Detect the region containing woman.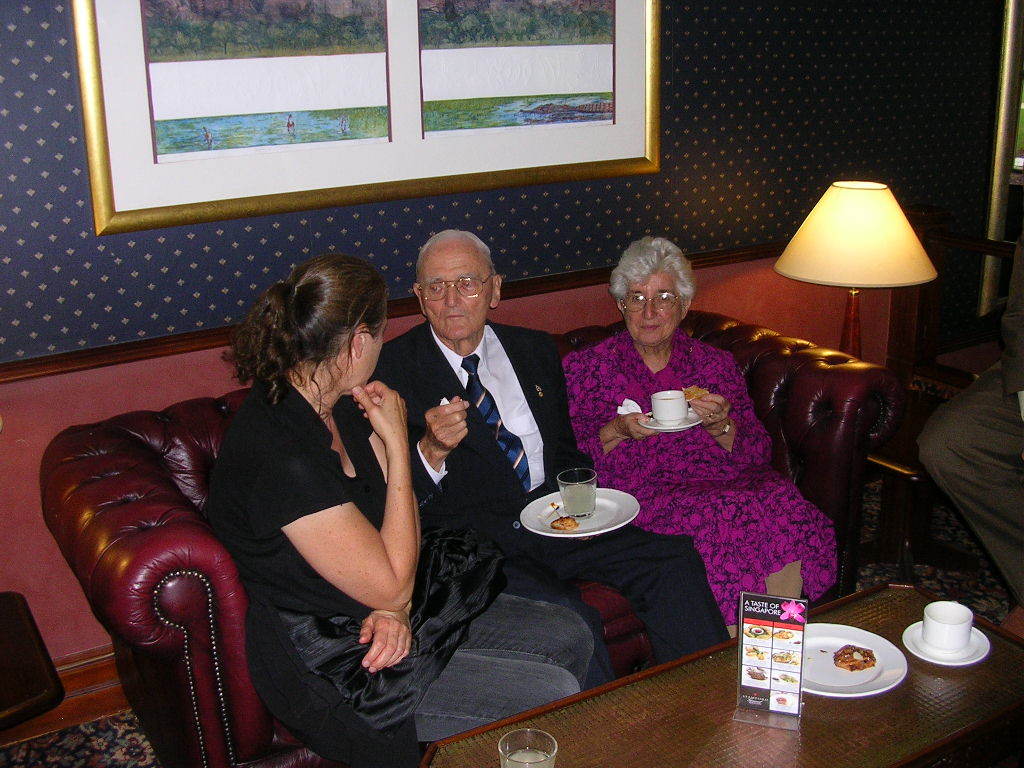
bbox(196, 244, 601, 753).
